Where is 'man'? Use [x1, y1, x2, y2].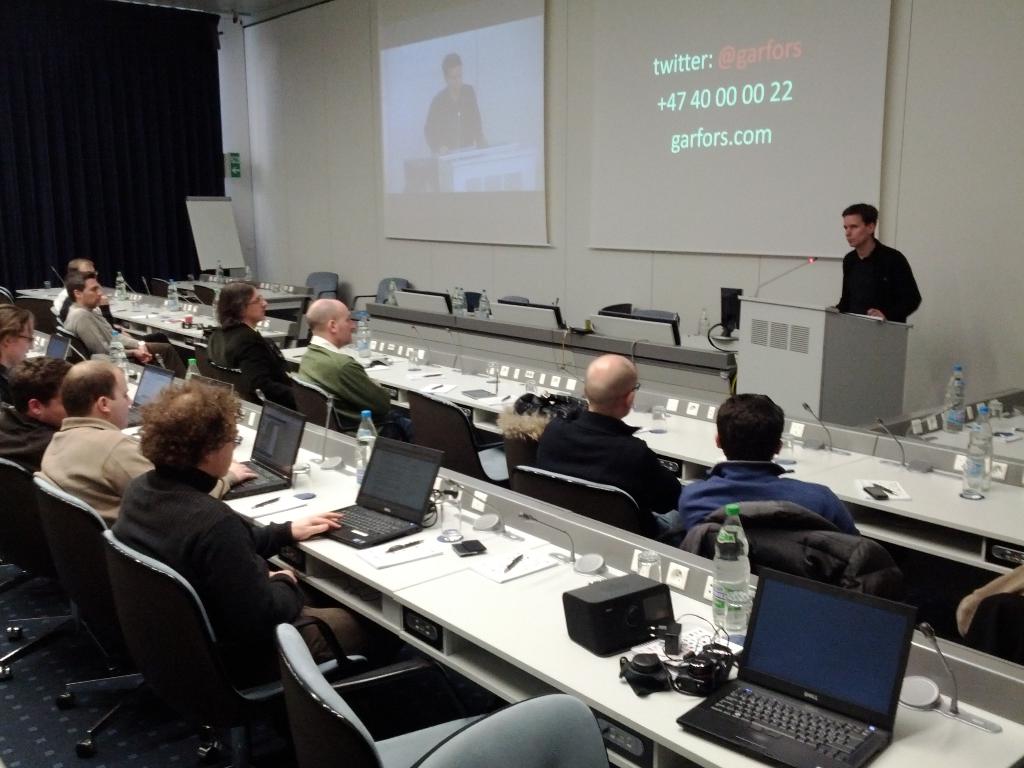
[292, 294, 397, 443].
